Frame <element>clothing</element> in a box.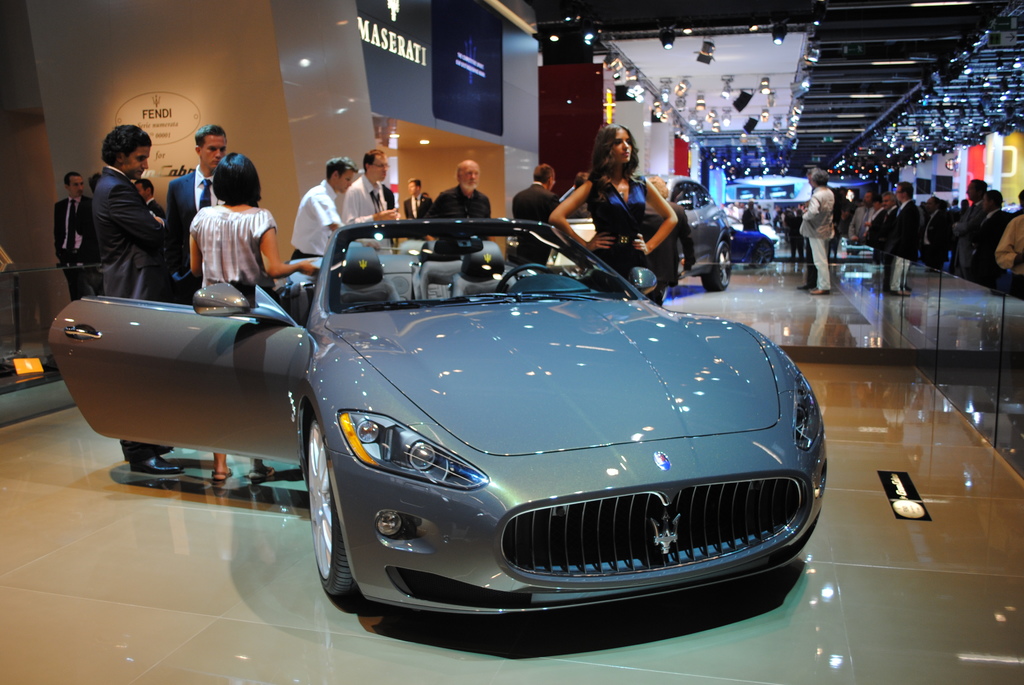
<region>402, 191, 437, 238</region>.
